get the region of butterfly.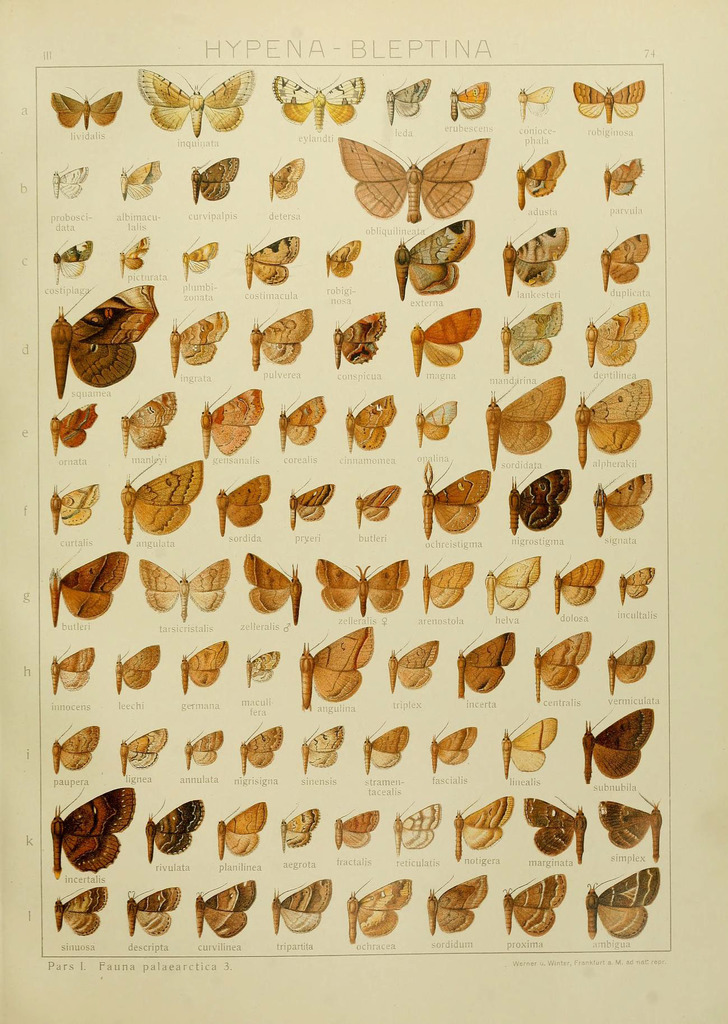
bbox=[49, 282, 161, 399].
